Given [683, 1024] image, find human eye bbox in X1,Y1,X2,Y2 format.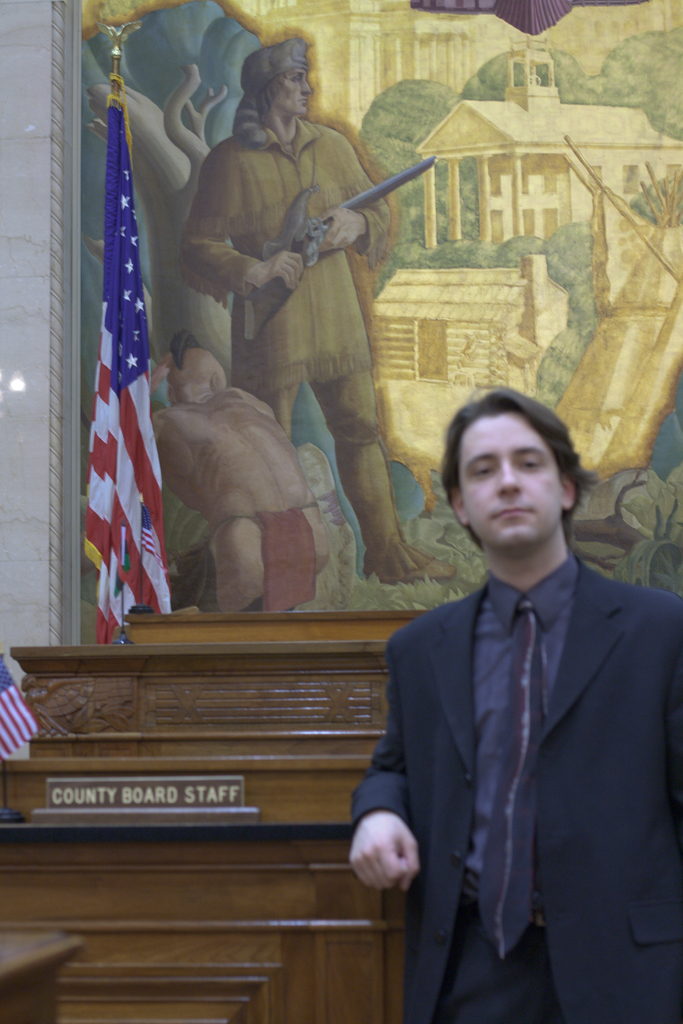
518,458,541,470.
